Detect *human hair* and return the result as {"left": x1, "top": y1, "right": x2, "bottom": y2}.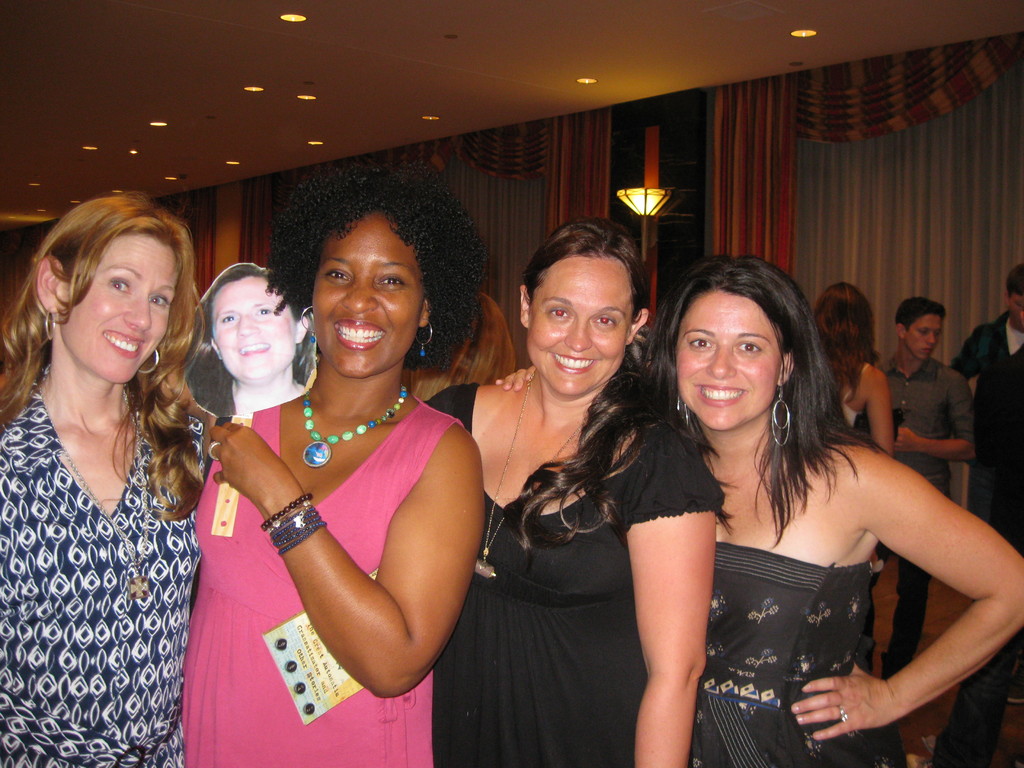
{"left": 813, "top": 284, "right": 878, "bottom": 405}.
